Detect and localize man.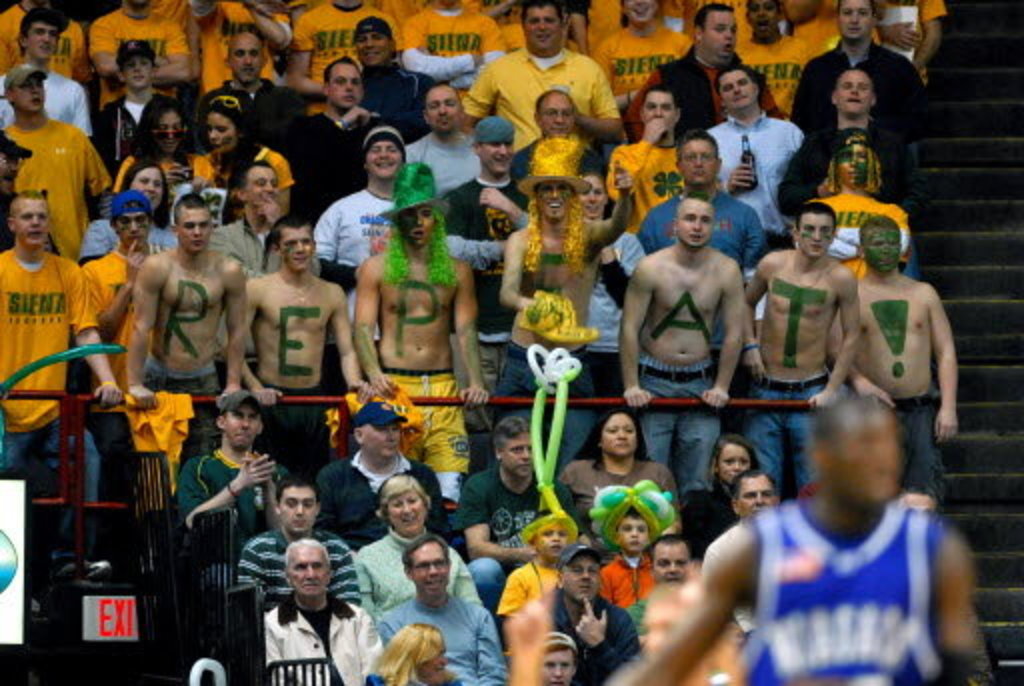
Localized at bbox(314, 124, 406, 302).
